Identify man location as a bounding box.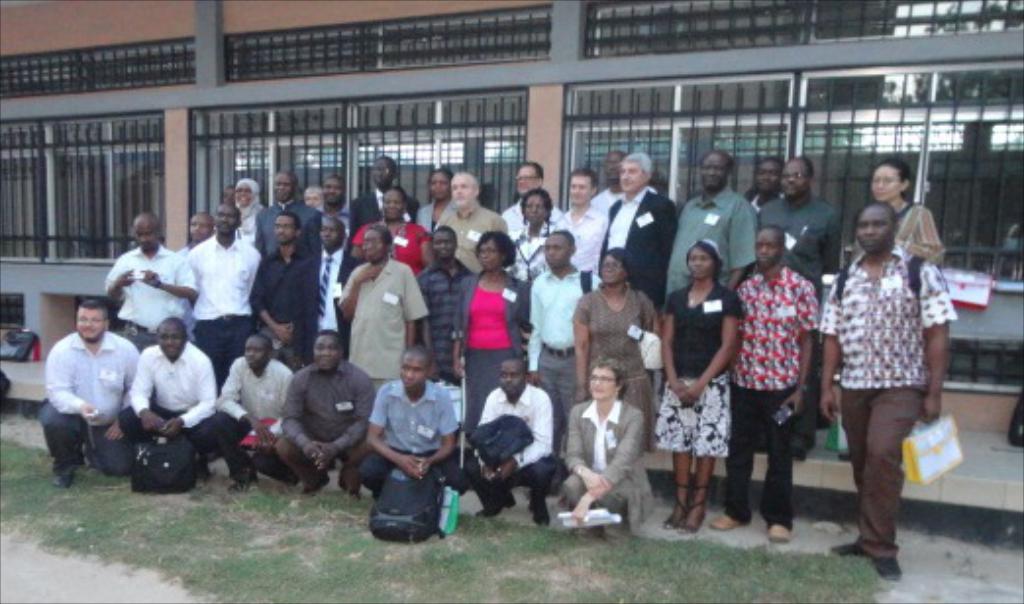
select_region(277, 331, 373, 500).
